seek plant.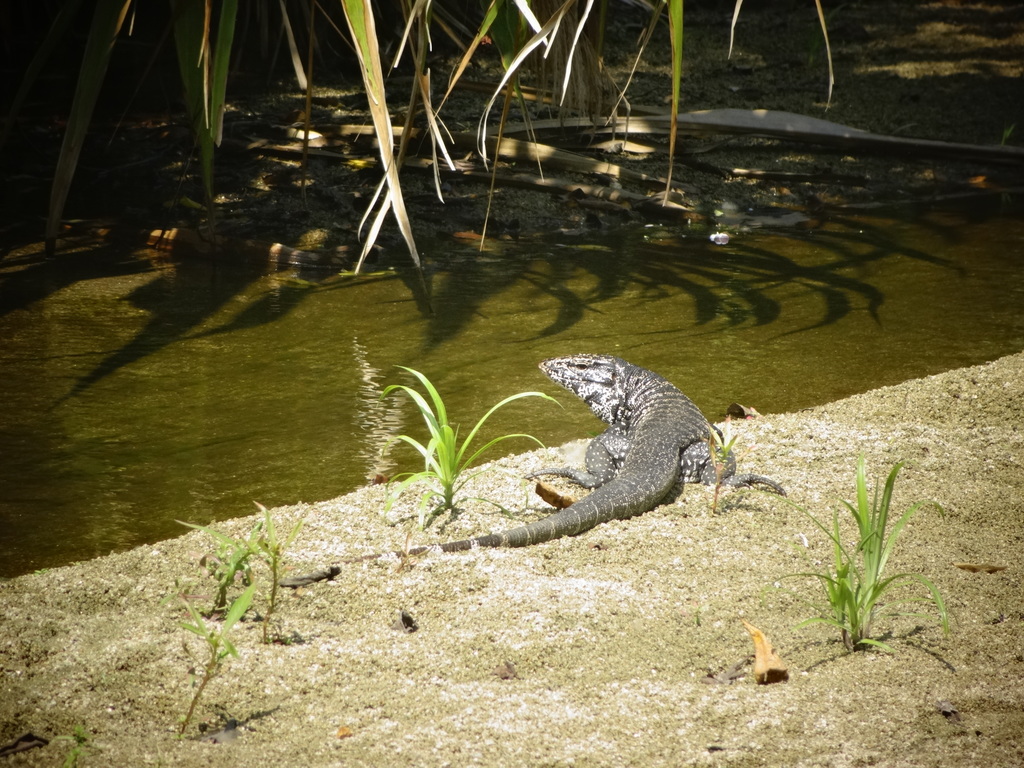
<box>42,0,846,281</box>.
